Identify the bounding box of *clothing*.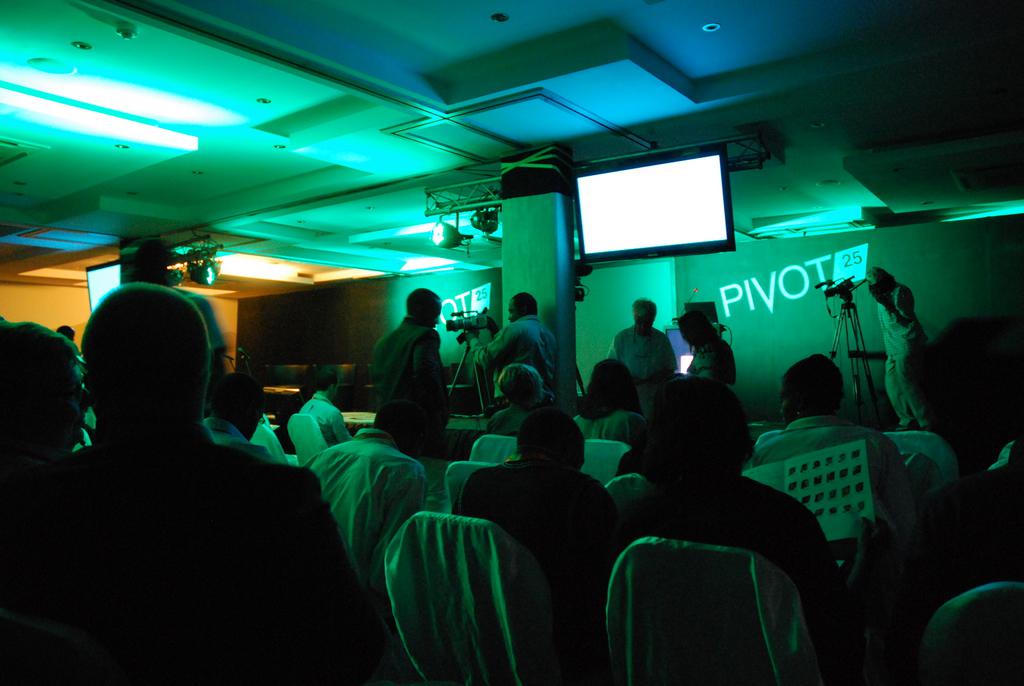
detection(297, 393, 348, 442).
